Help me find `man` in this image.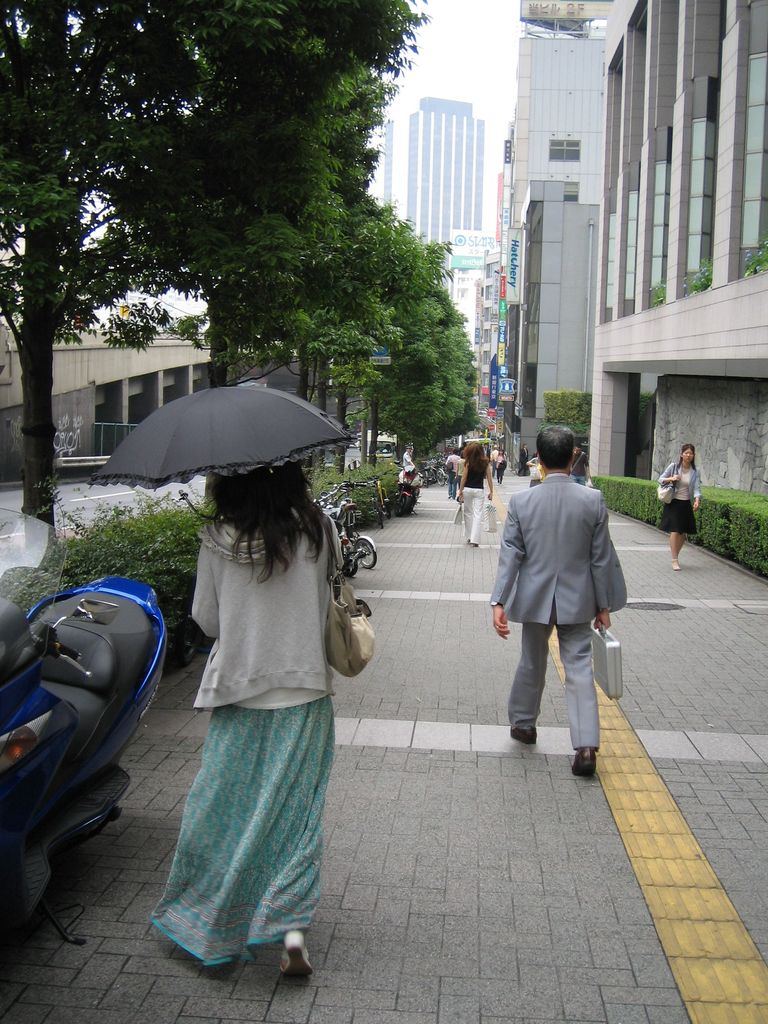
Found it: [490, 422, 632, 769].
